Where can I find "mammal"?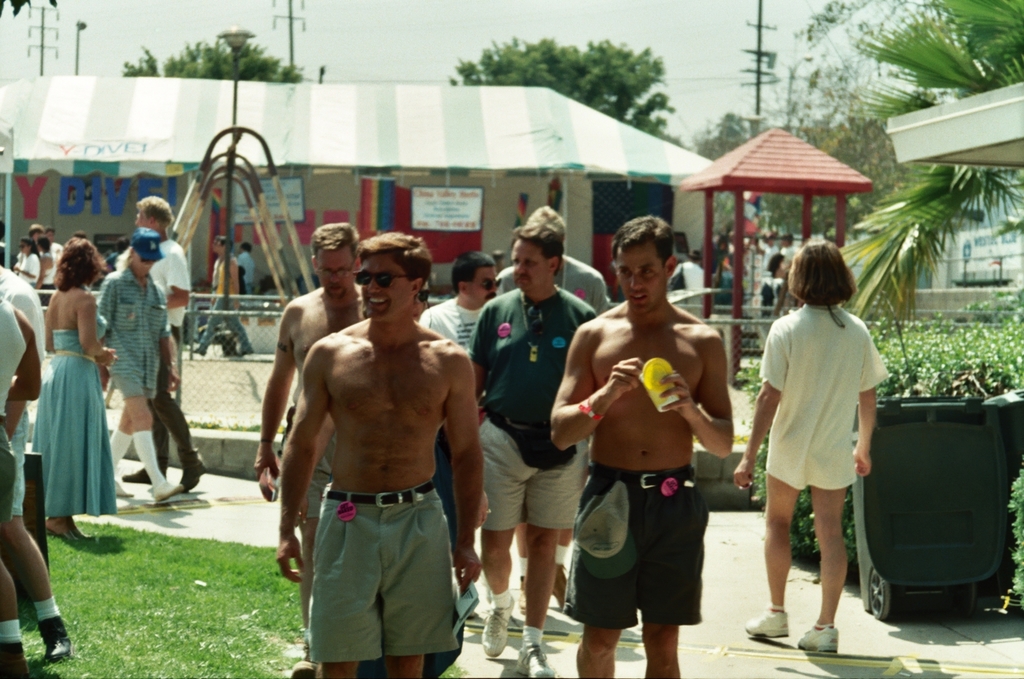
You can find it at 275:232:487:678.
